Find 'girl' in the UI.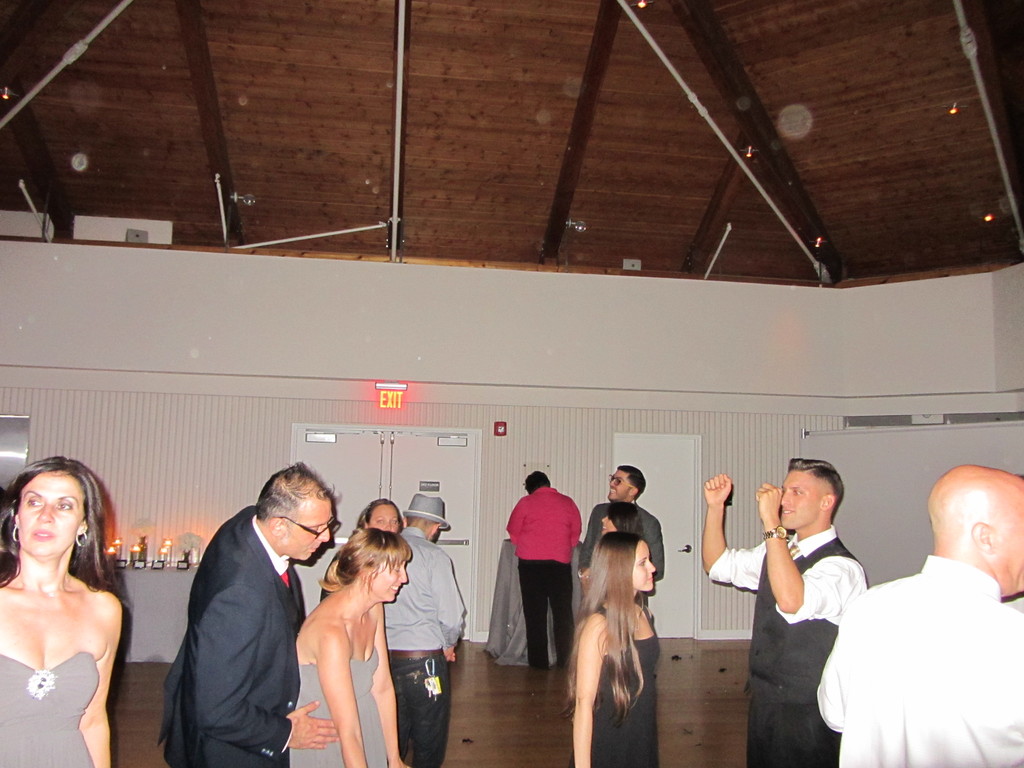
UI element at [x1=0, y1=457, x2=131, y2=767].
